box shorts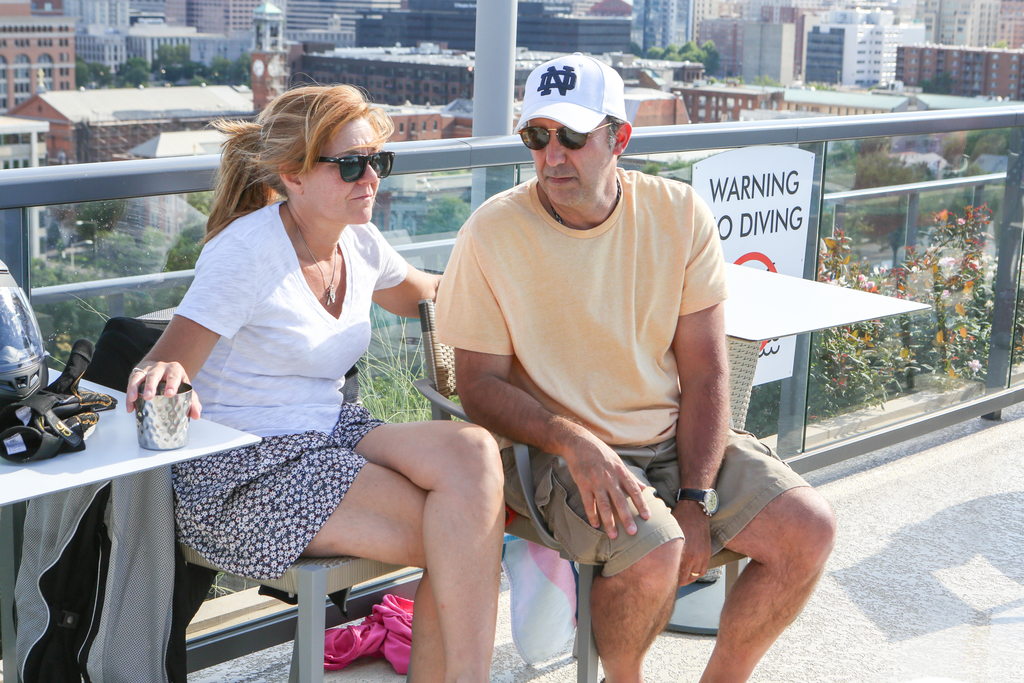
[x1=498, y1=443, x2=812, y2=578]
